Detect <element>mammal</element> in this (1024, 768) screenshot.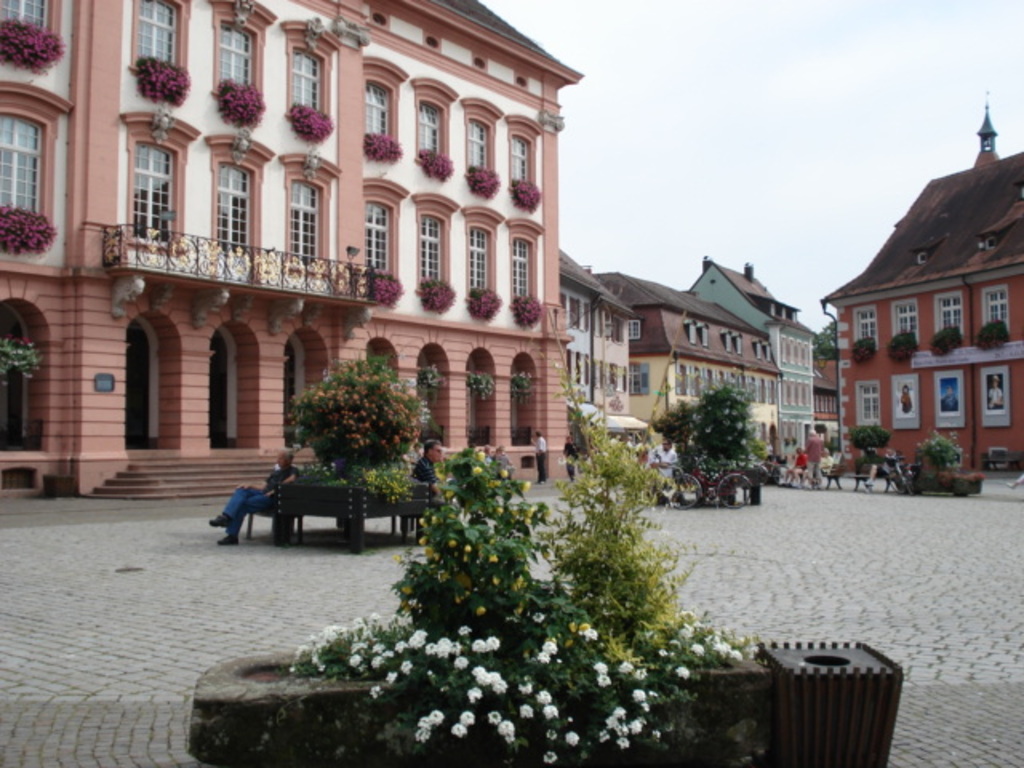
Detection: x1=563, y1=437, x2=578, y2=482.
